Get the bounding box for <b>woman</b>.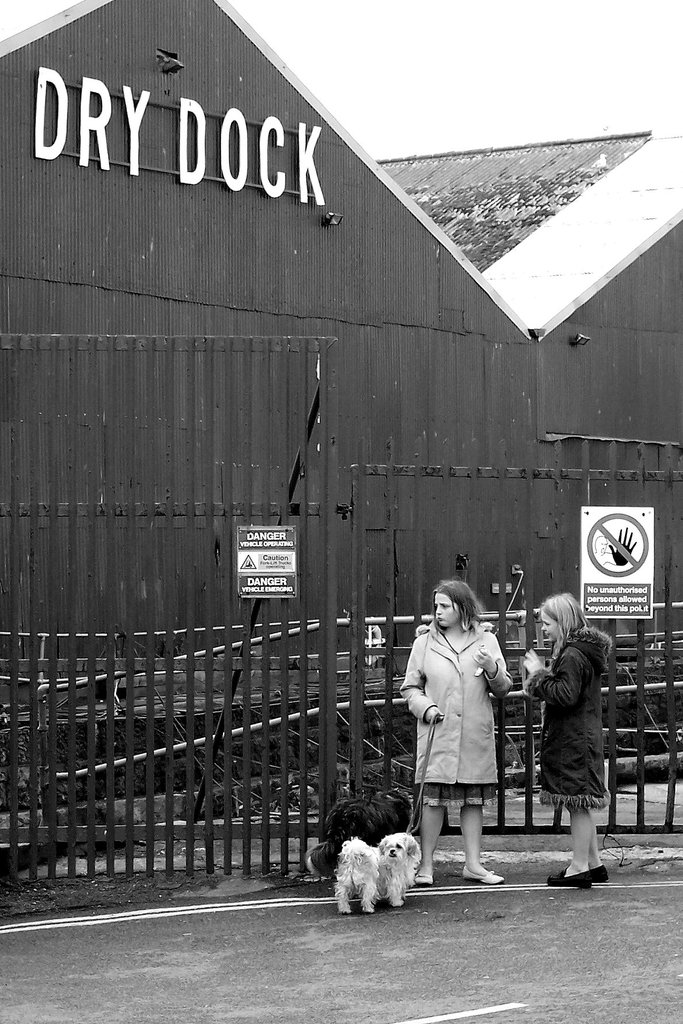
(left=399, top=567, right=511, bottom=899).
